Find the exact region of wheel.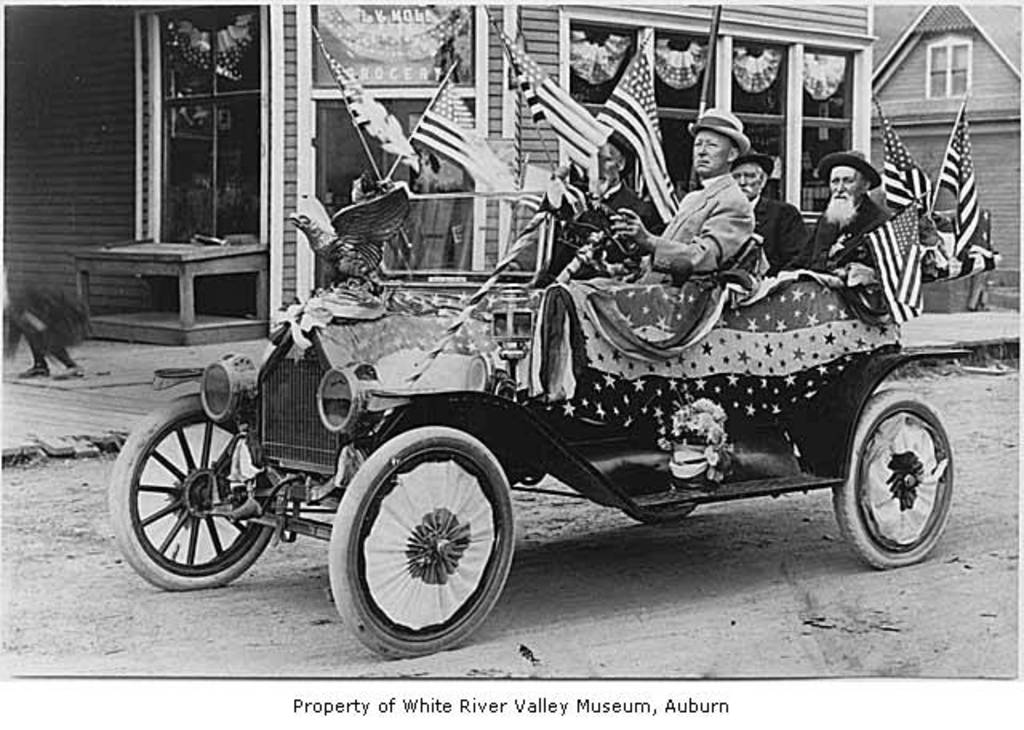
Exact region: detection(555, 199, 640, 282).
